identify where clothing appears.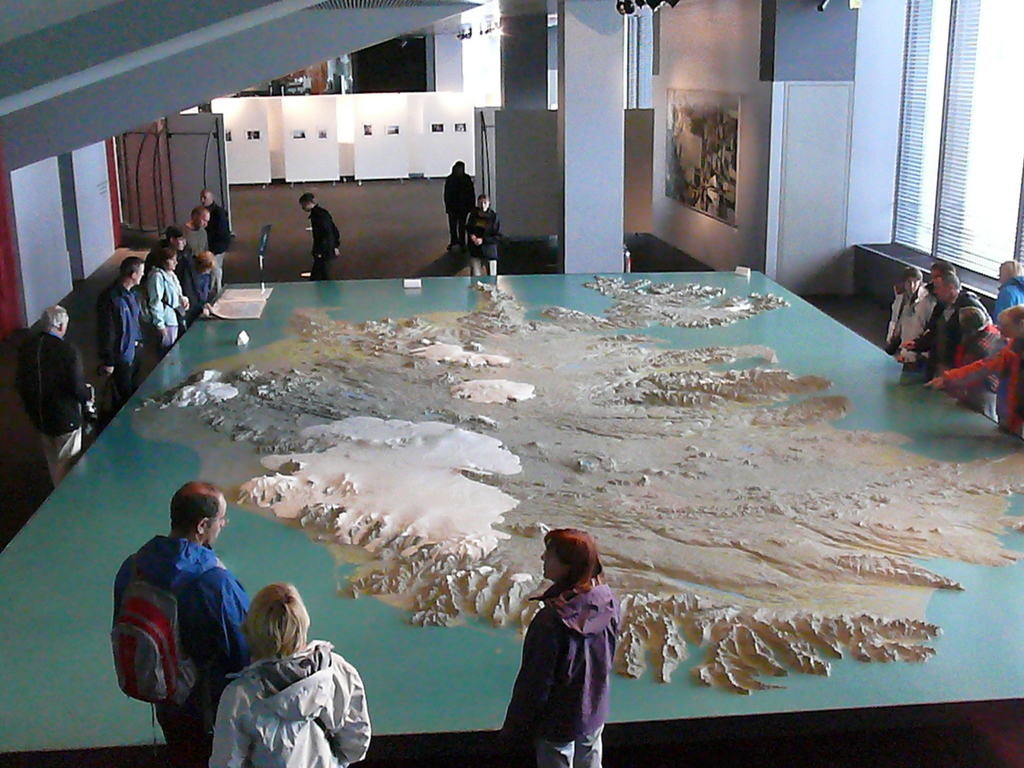
Appears at region(114, 532, 252, 765).
